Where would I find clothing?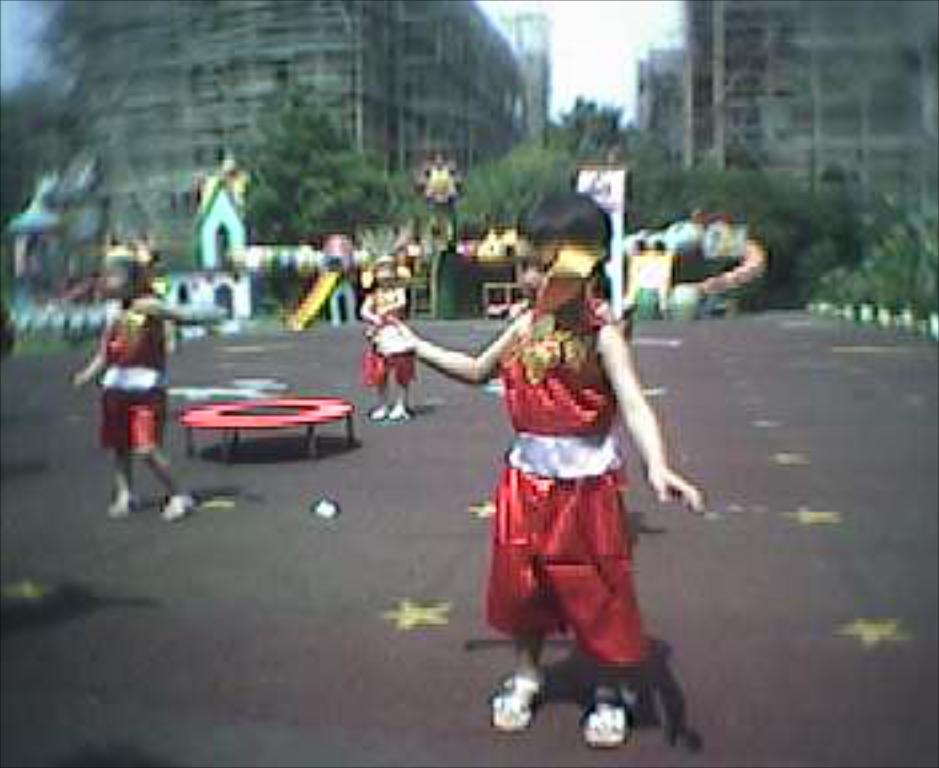
At (88,288,165,453).
